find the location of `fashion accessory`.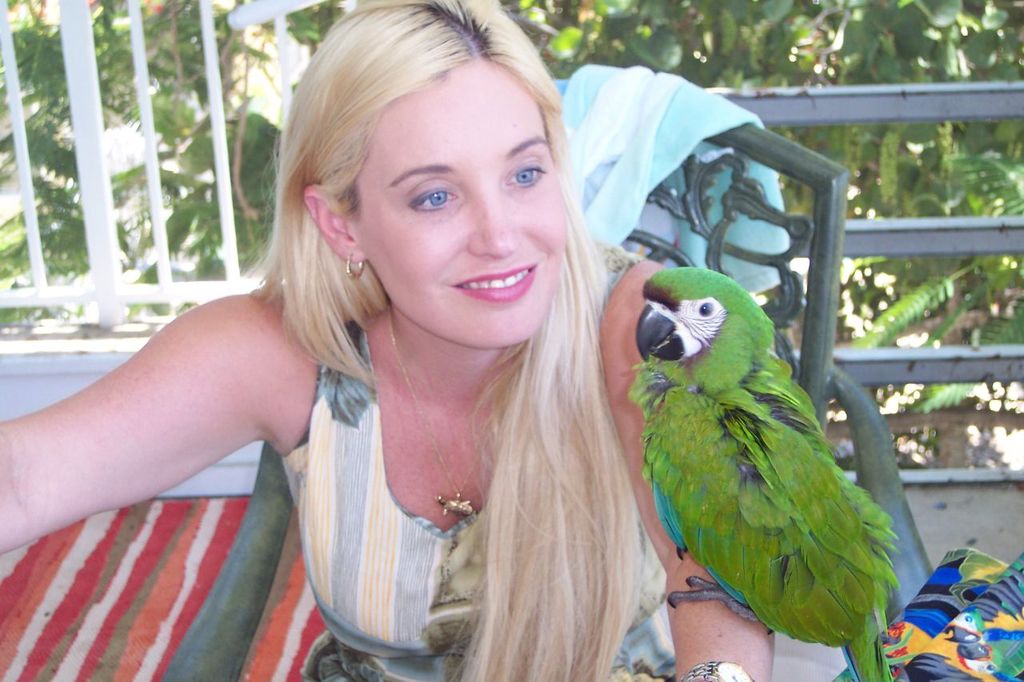
Location: <box>344,252,366,278</box>.
